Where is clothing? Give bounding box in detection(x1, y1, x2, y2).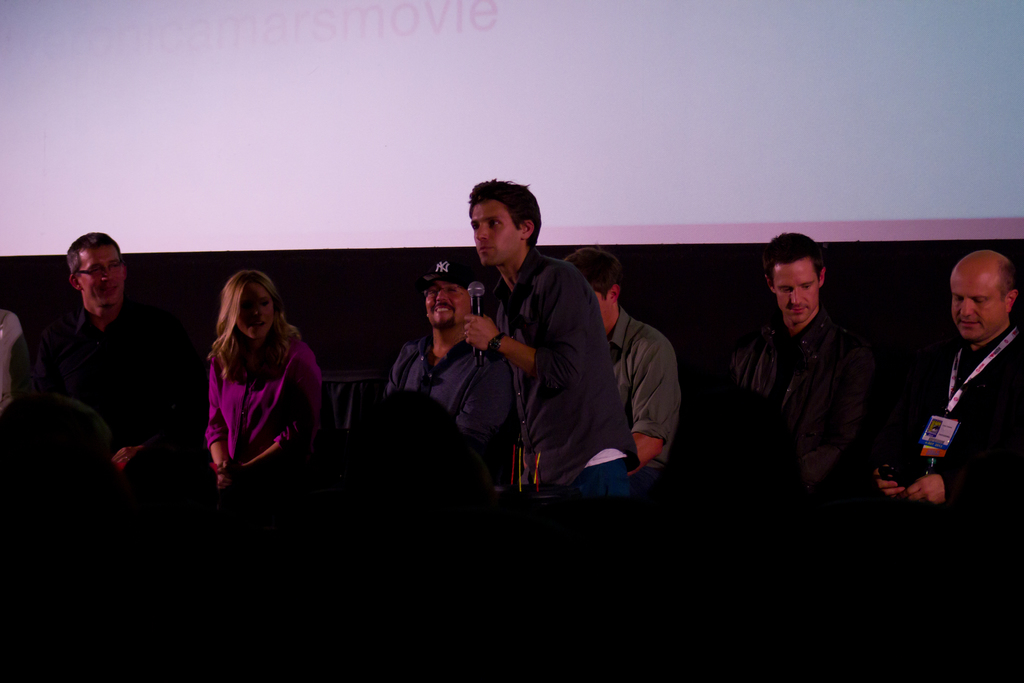
detection(15, 300, 192, 540).
